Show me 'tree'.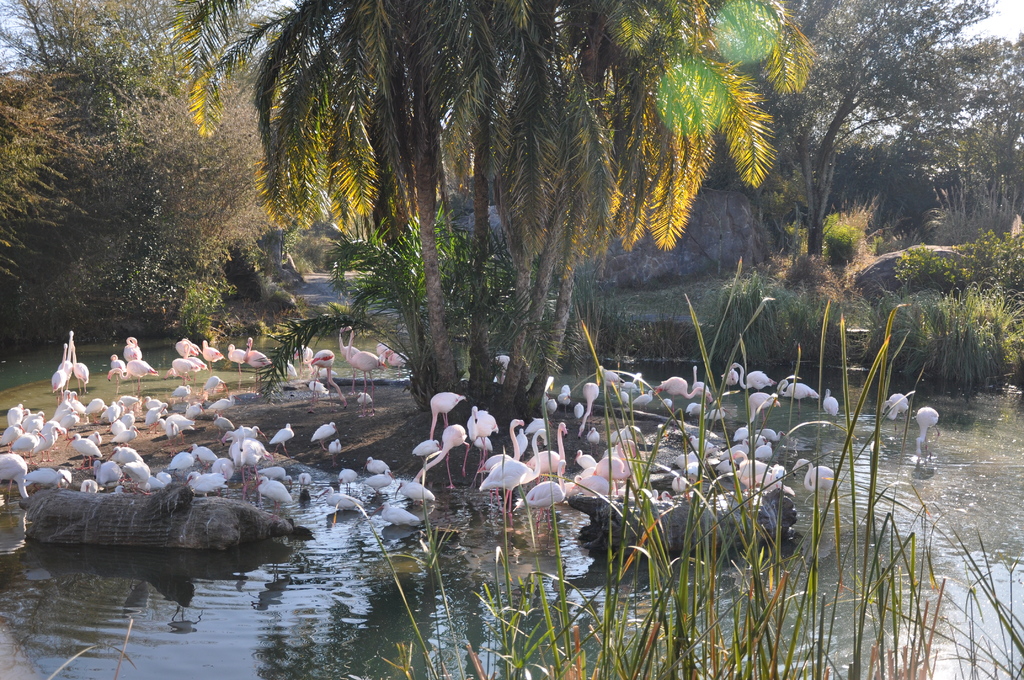
'tree' is here: 13/35/247/360.
